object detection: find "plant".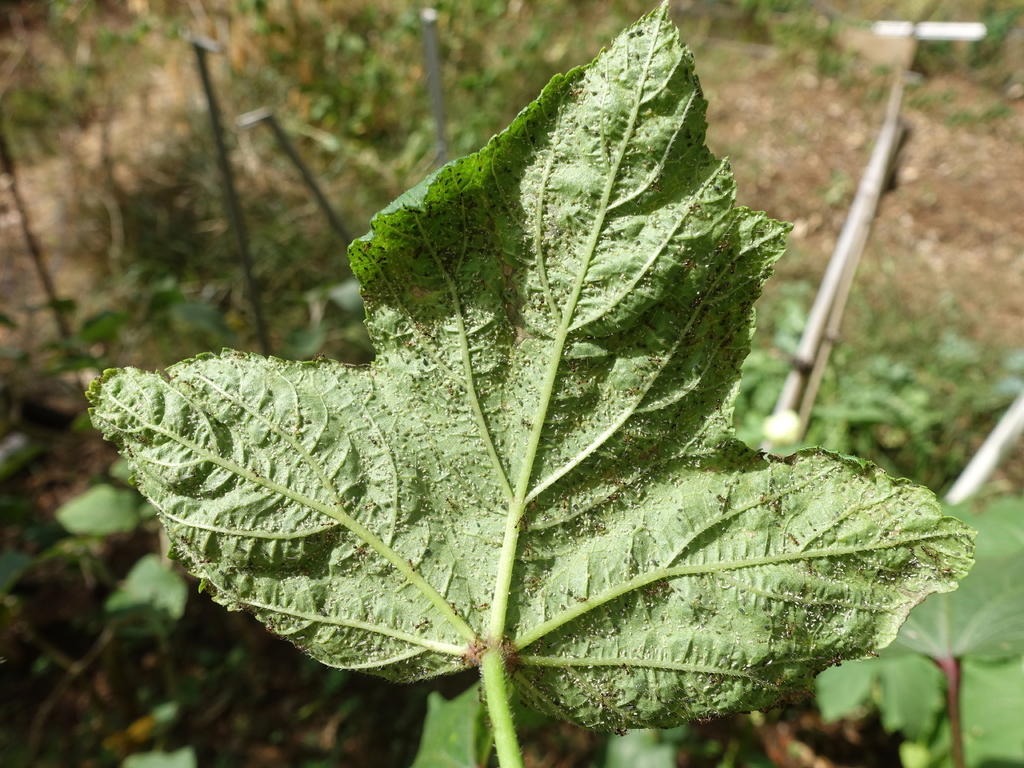
rect(953, 3, 1009, 73).
